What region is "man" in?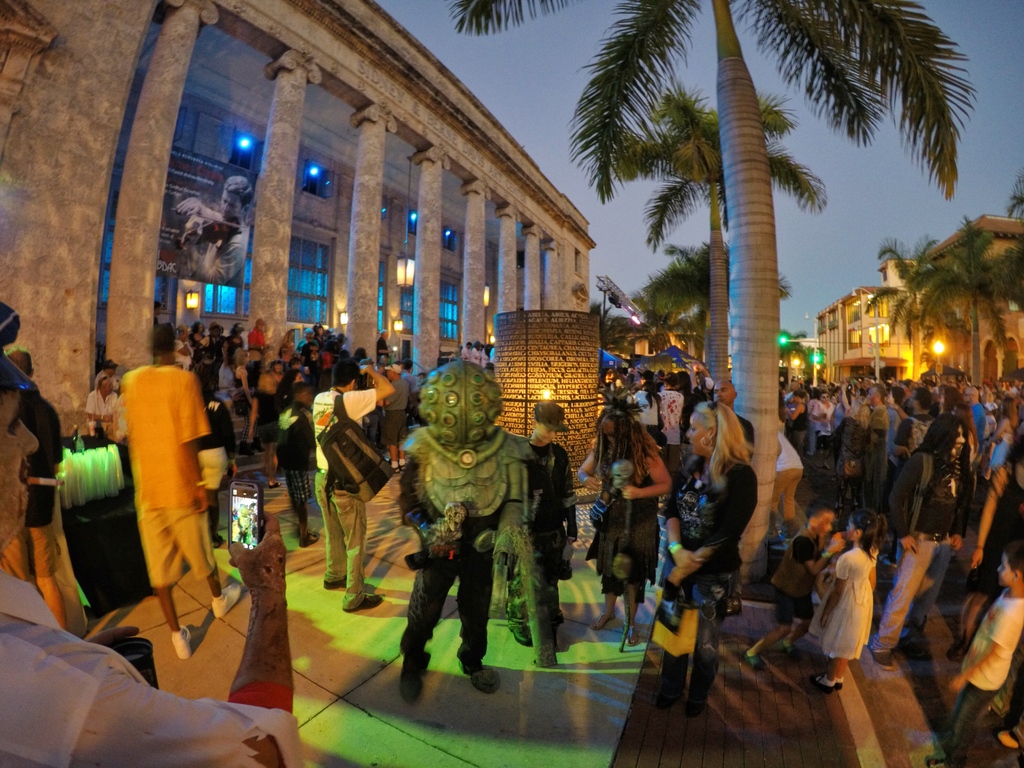
detection(84, 376, 115, 429).
